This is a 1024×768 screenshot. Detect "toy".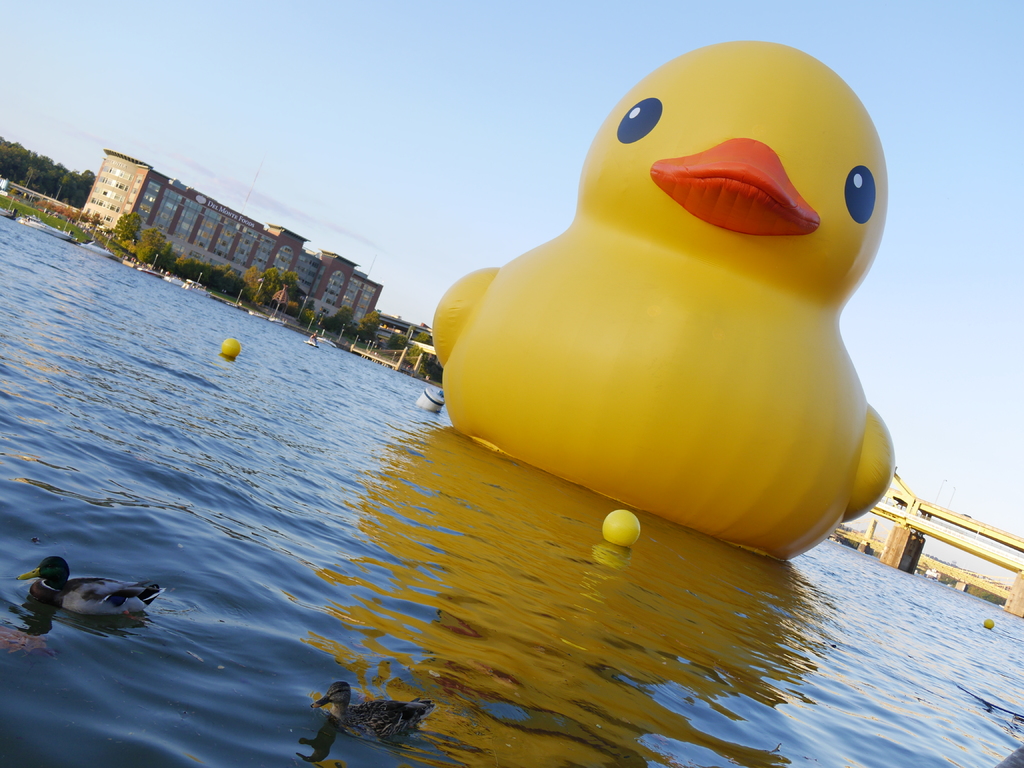
x1=421, y1=52, x2=922, y2=572.
